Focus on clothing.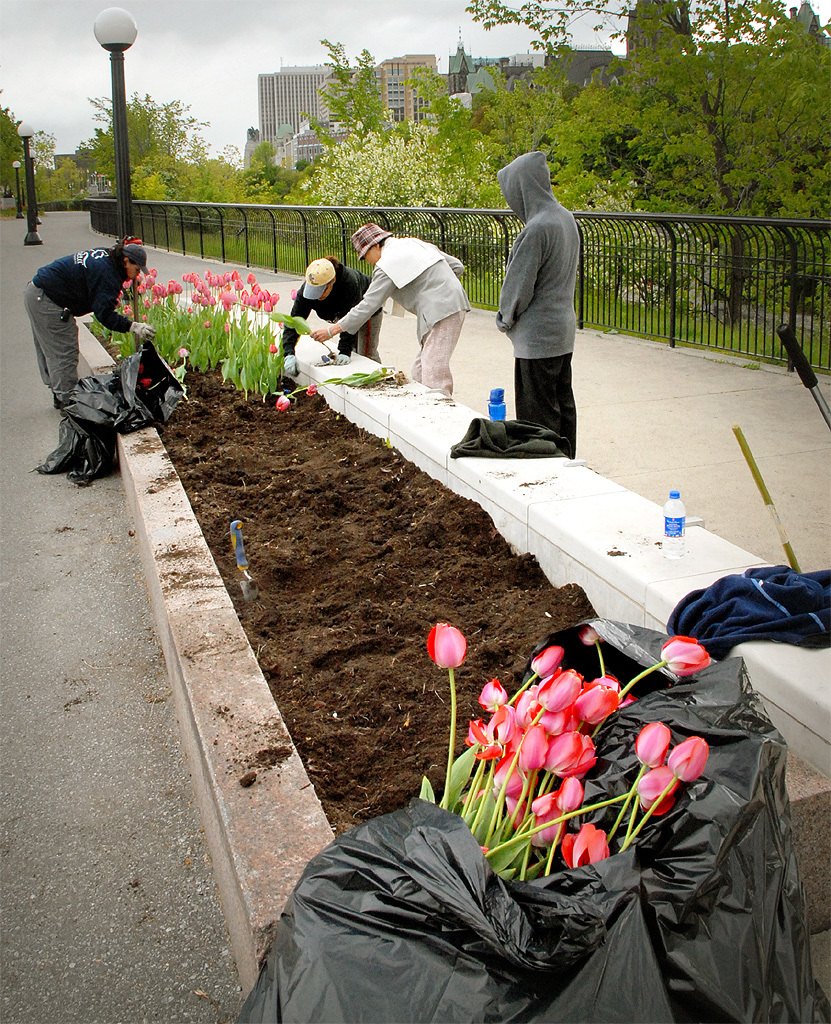
Focused at <bbox>23, 216, 162, 457</bbox>.
